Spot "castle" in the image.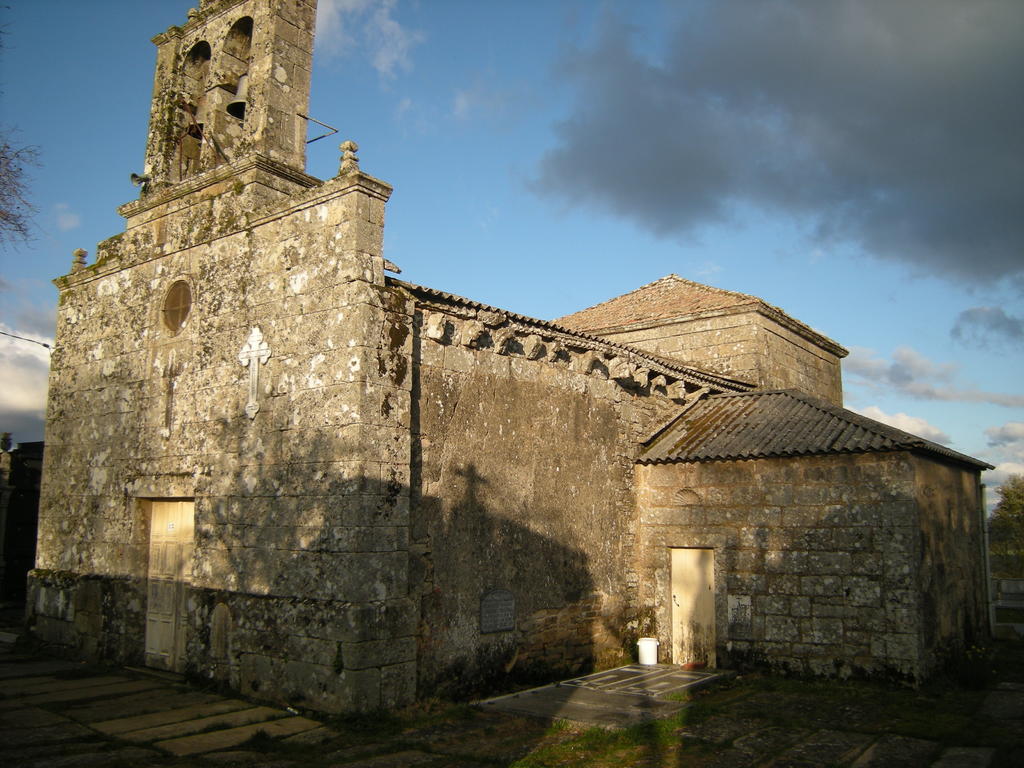
"castle" found at (x1=13, y1=72, x2=1017, y2=720).
